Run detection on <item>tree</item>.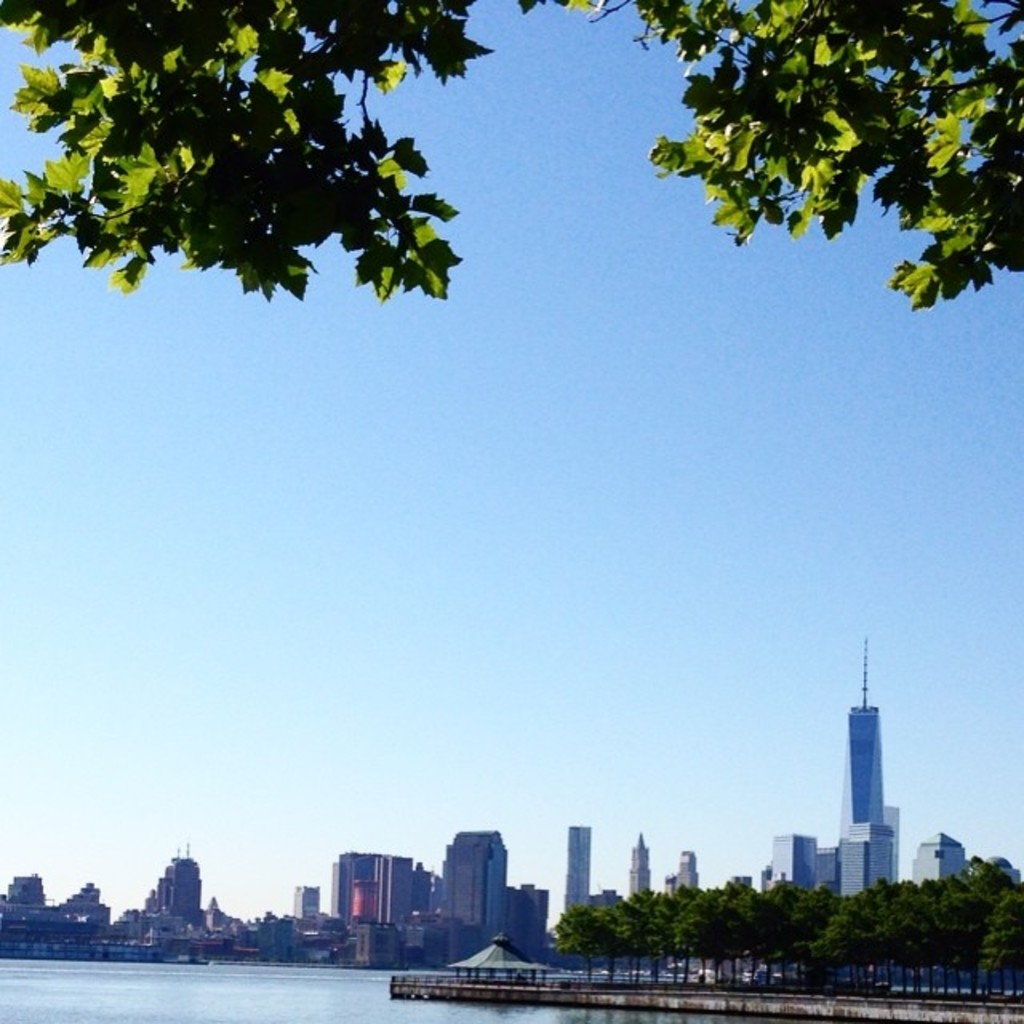
Result: l=0, t=0, r=1022, b=331.
